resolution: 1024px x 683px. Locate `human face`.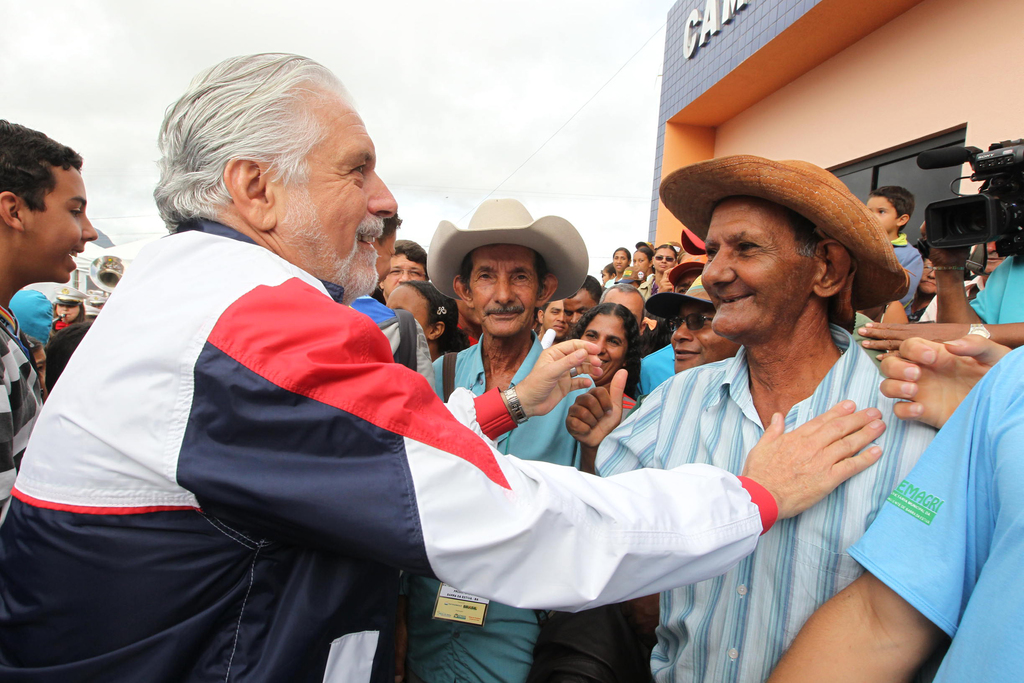
BBox(464, 237, 544, 337).
